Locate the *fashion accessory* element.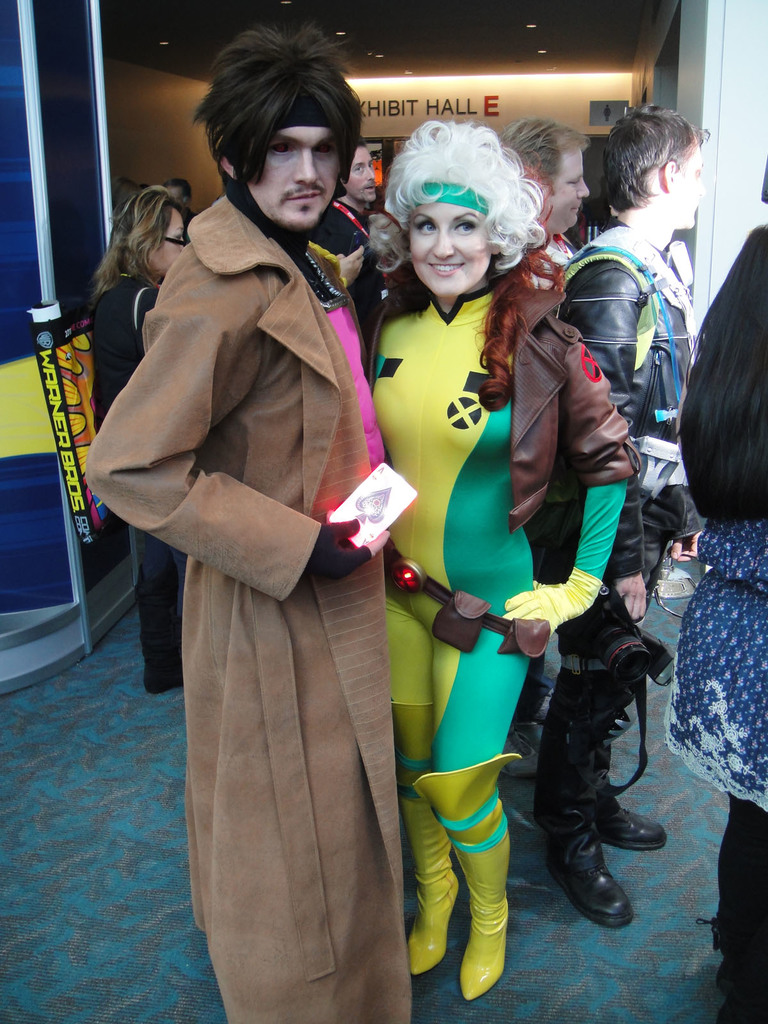
Element bbox: (572, 248, 681, 409).
